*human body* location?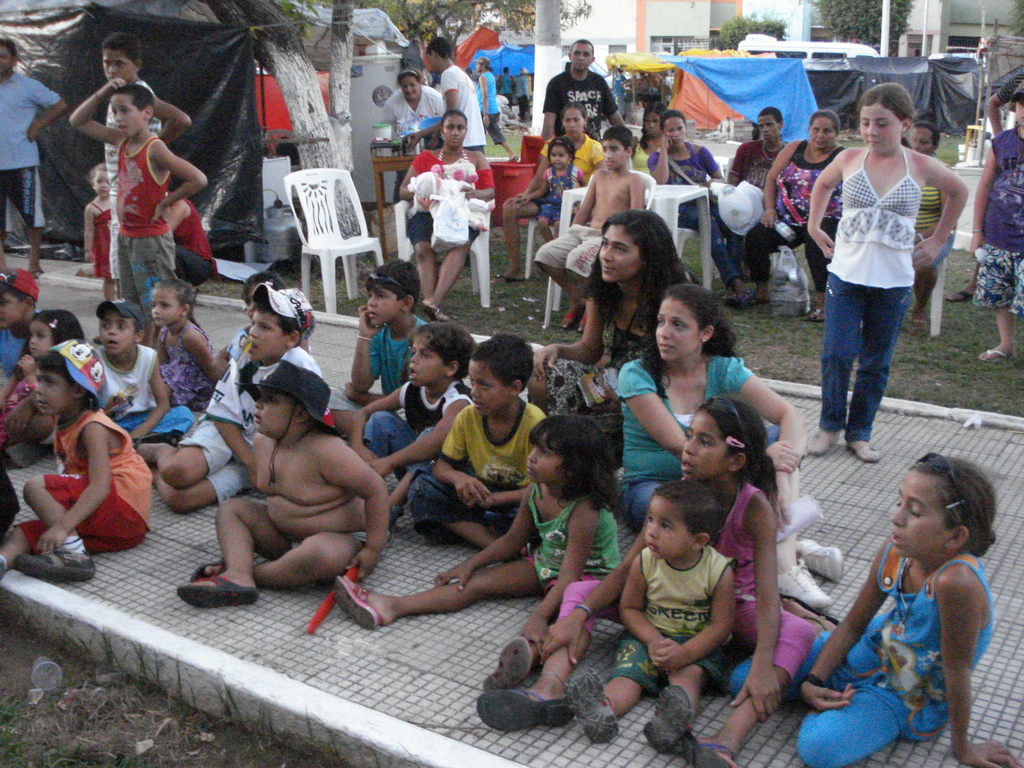
region(0, 42, 65, 273)
